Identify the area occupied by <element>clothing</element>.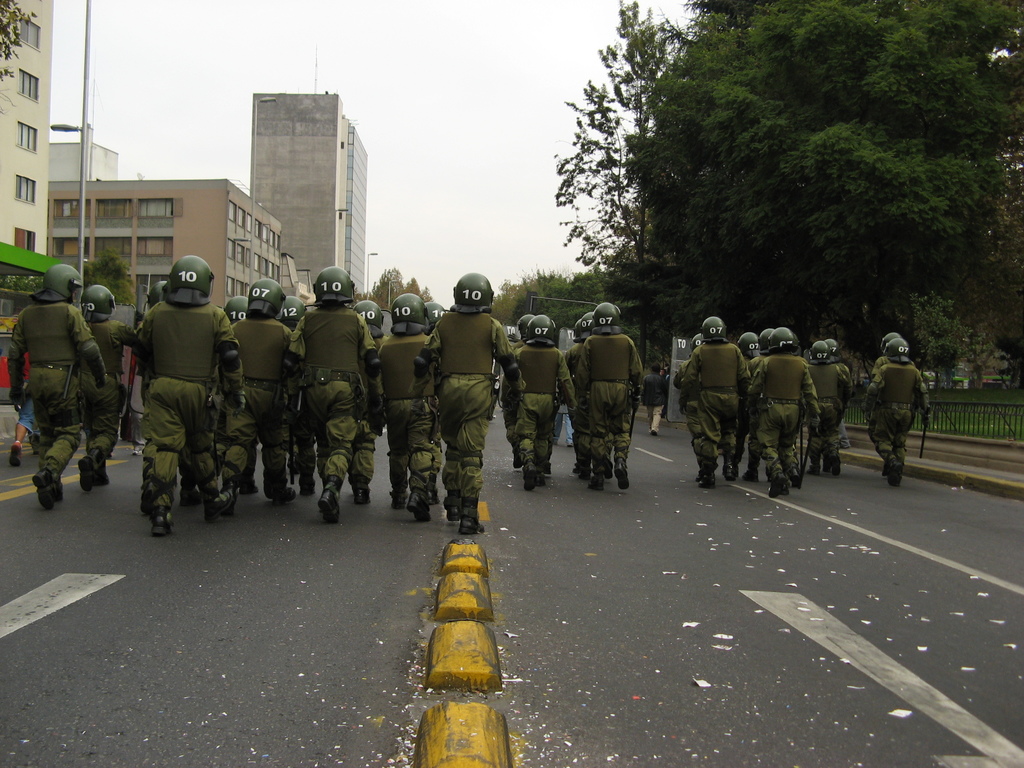
Area: [left=743, top=344, right=824, bottom=495].
